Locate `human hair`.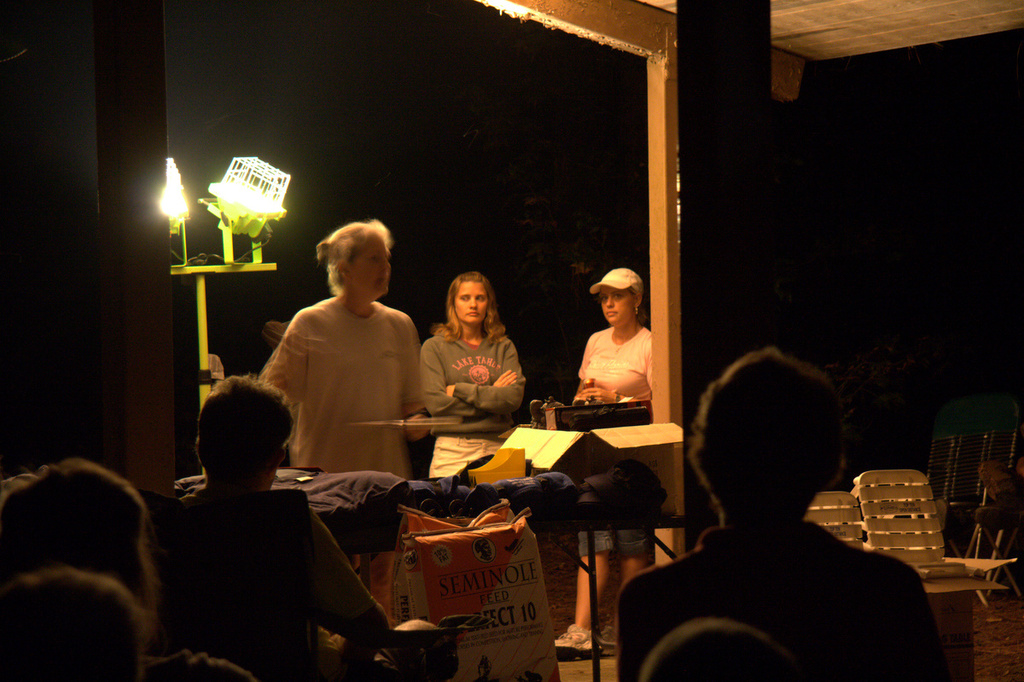
Bounding box: {"left": 702, "top": 345, "right": 852, "bottom": 535}.
